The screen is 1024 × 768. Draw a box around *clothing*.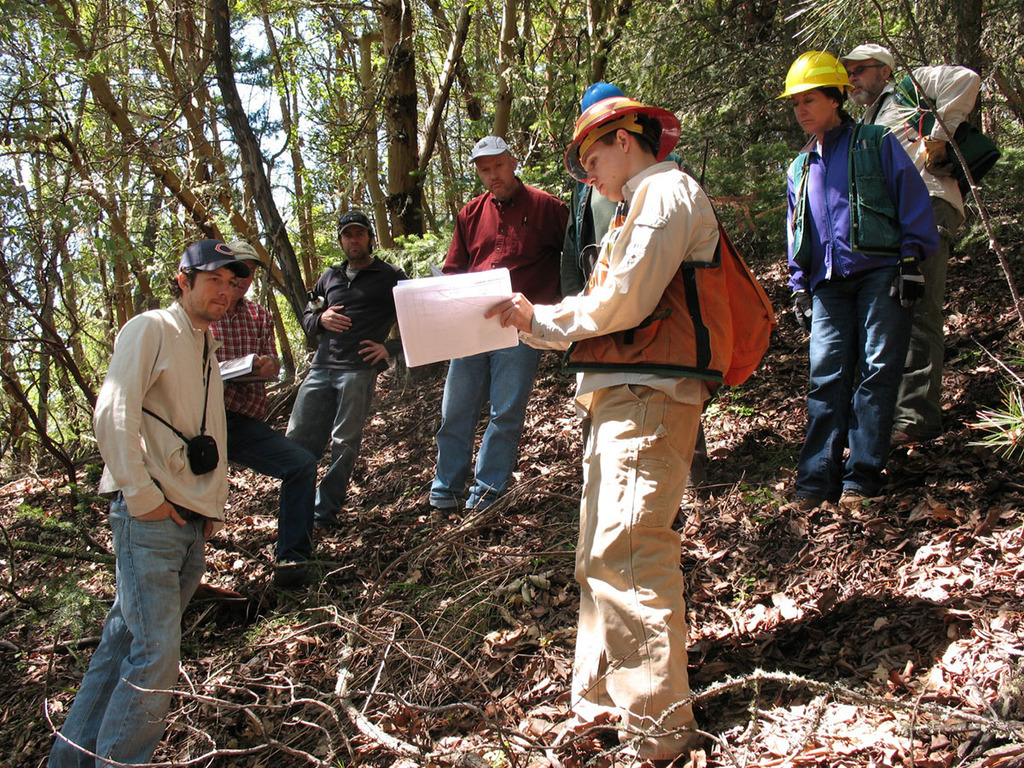
l=214, t=298, r=311, b=565.
